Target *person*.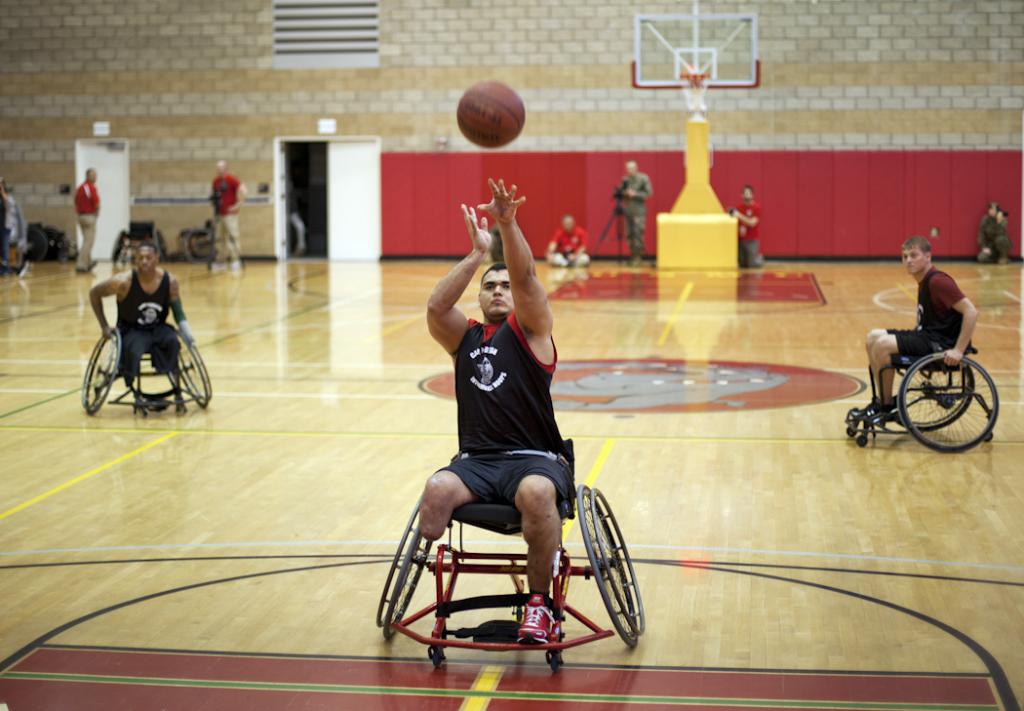
Target region: bbox(84, 224, 183, 419).
